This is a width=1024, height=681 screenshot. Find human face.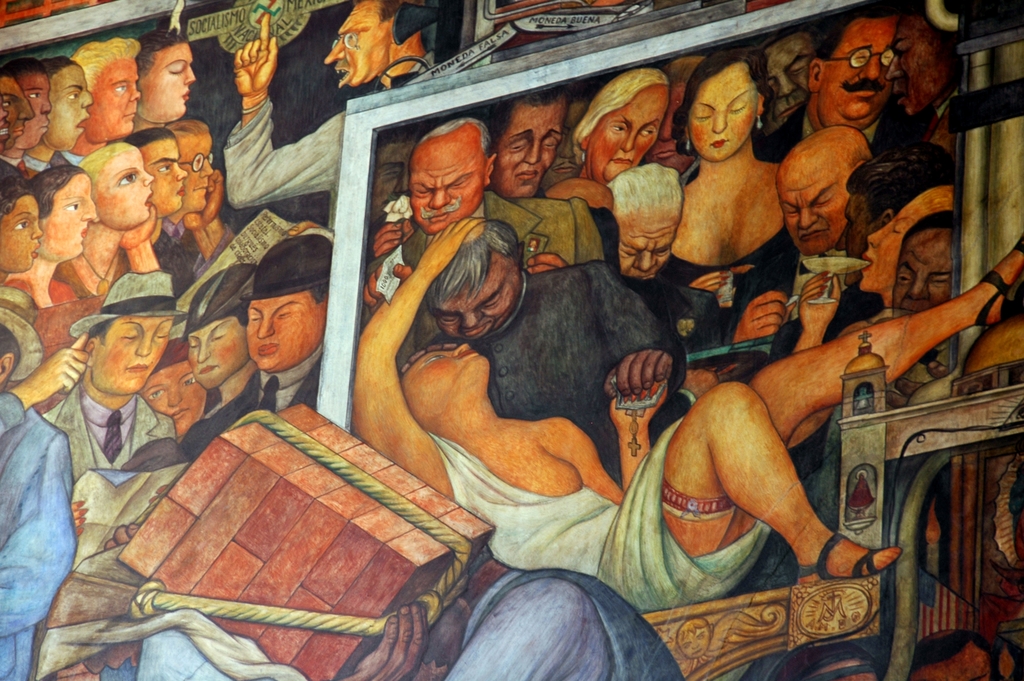
Bounding box: {"left": 584, "top": 87, "right": 668, "bottom": 183}.
